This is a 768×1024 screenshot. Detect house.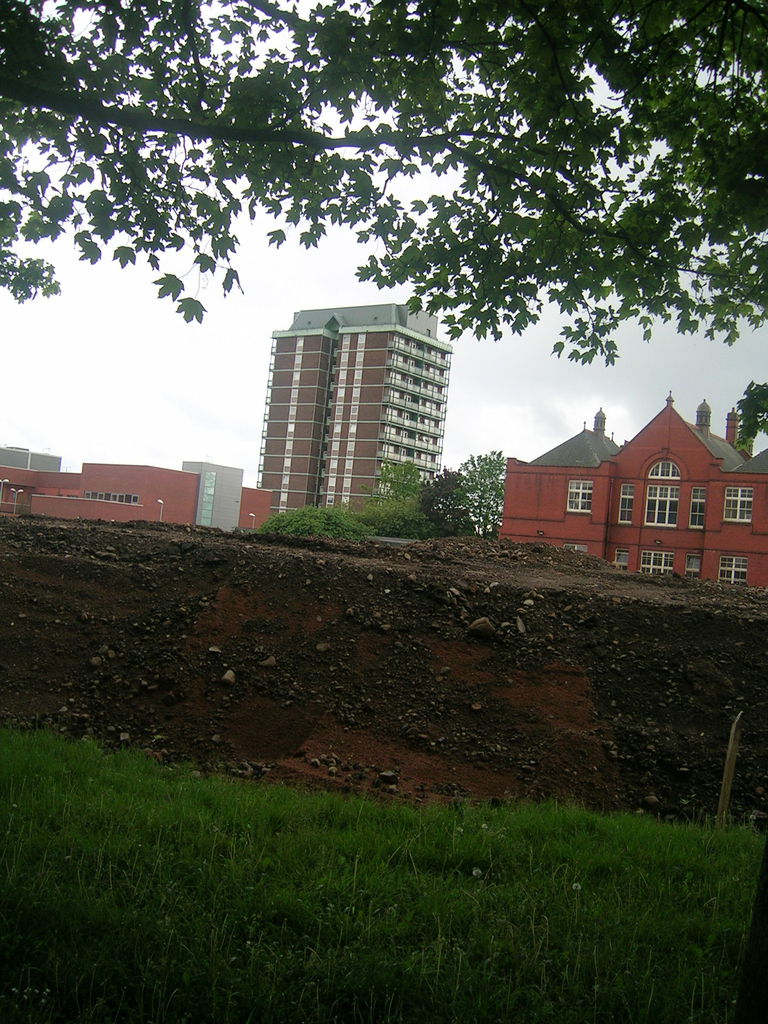
30,461,193,522.
